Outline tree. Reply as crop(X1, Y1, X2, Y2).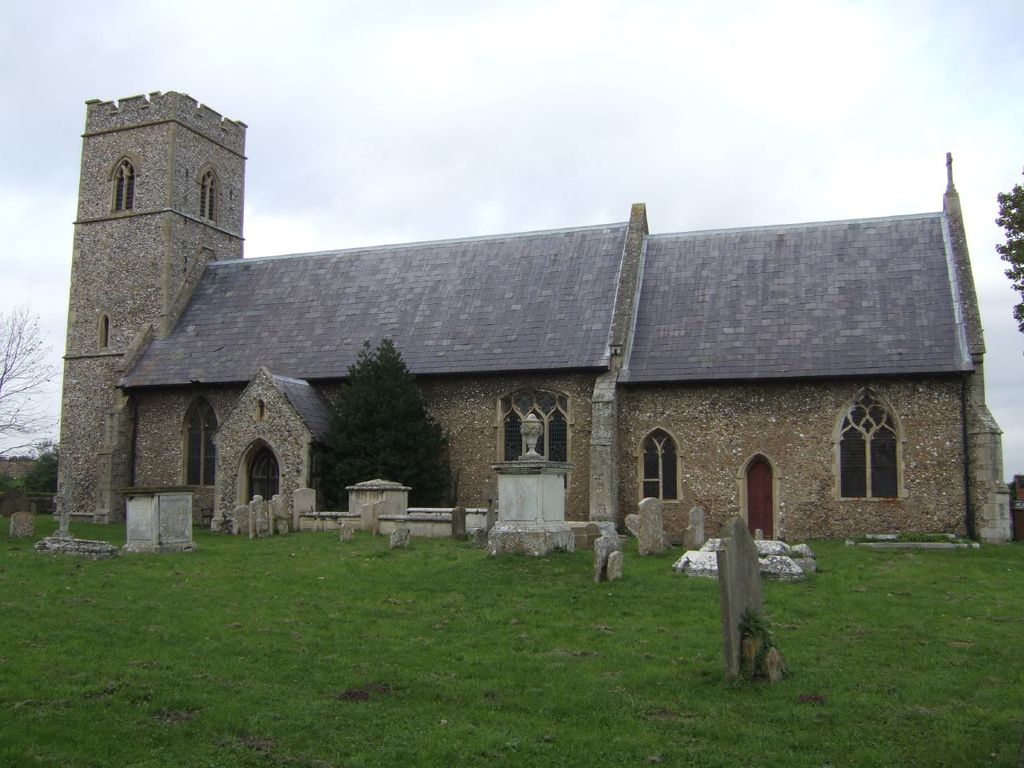
crop(318, 333, 448, 517).
